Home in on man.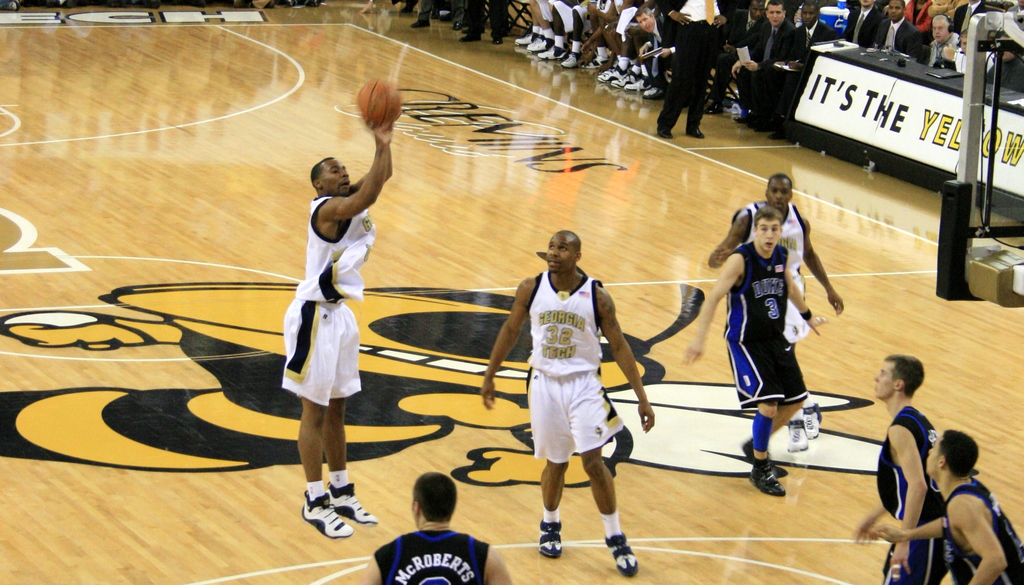
Homed in at <region>873, 0, 924, 63</region>.
